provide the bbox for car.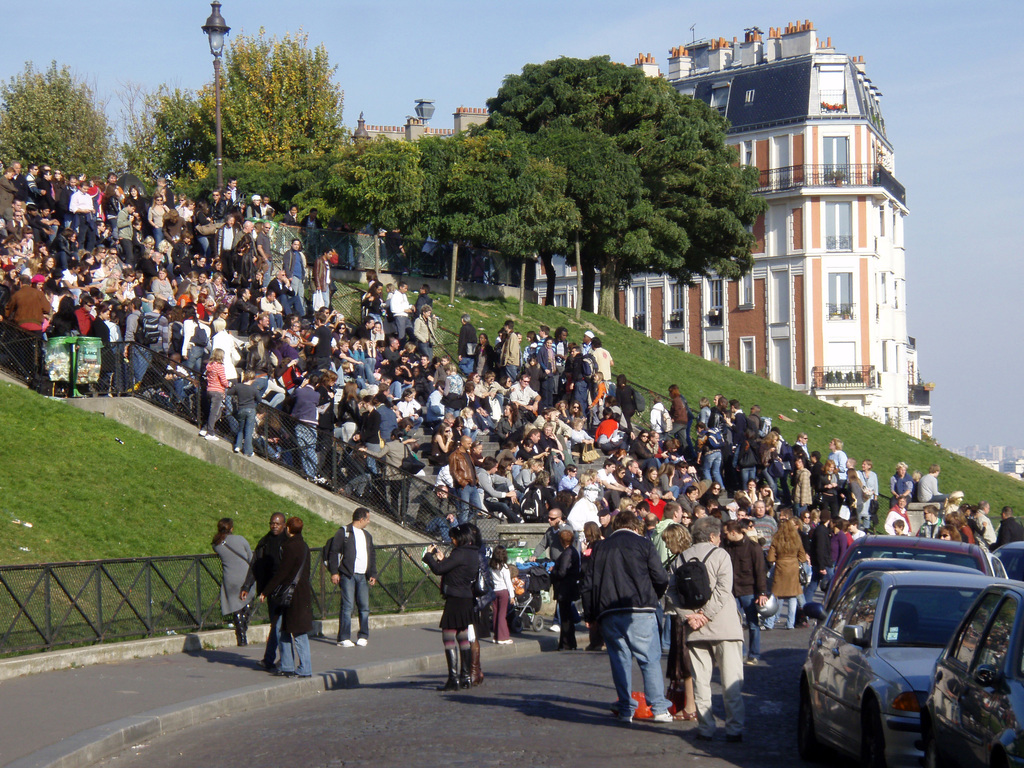
801, 550, 979, 682.
